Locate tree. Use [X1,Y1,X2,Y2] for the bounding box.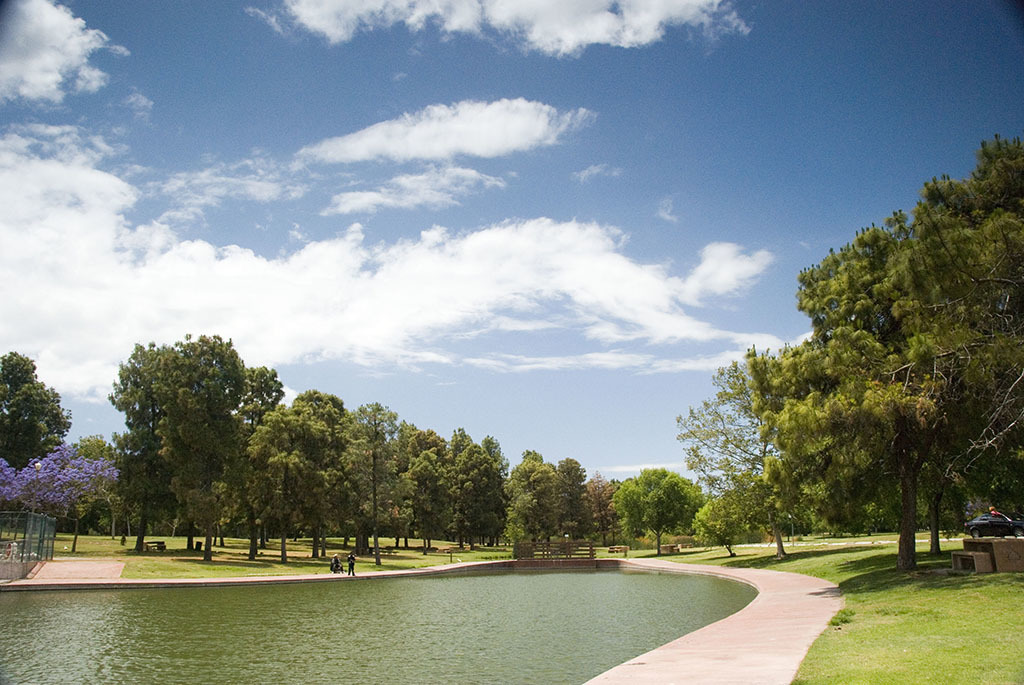
[611,472,698,537].
